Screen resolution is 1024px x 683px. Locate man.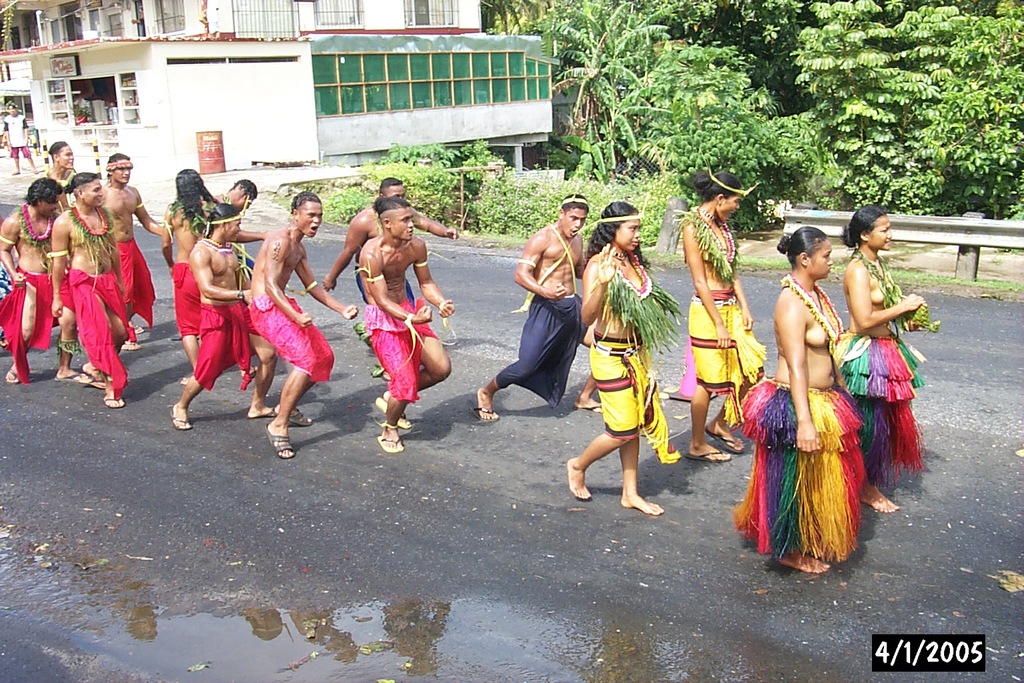
(0,177,93,384).
